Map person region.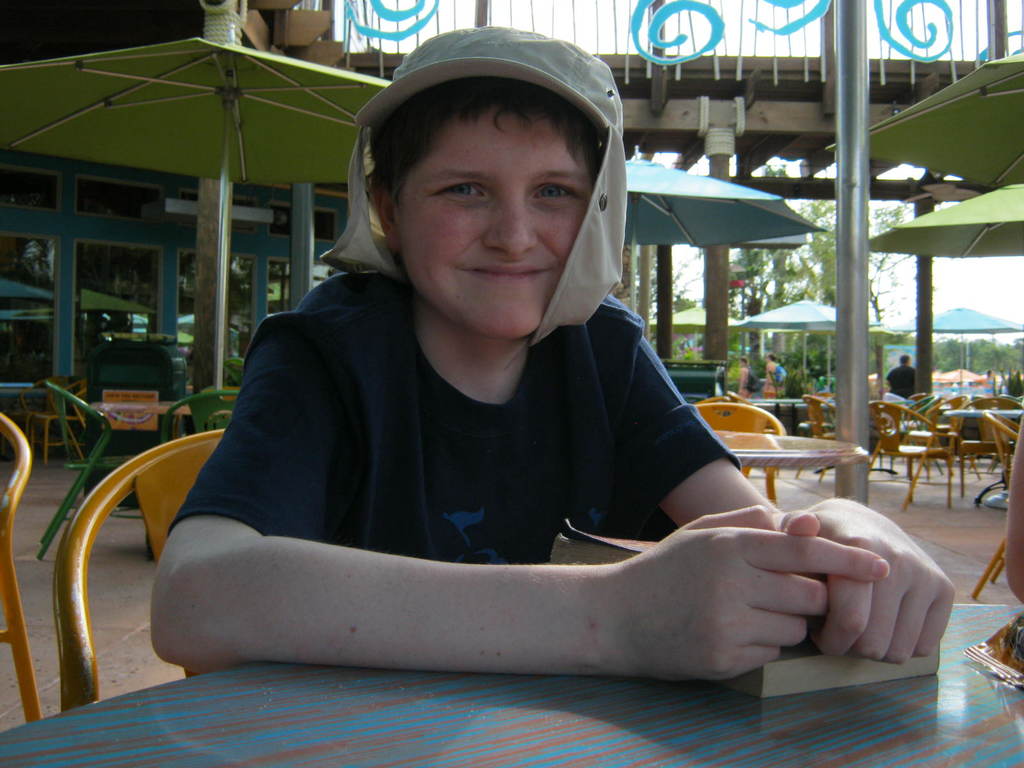
Mapped to 763,353,780,398.
